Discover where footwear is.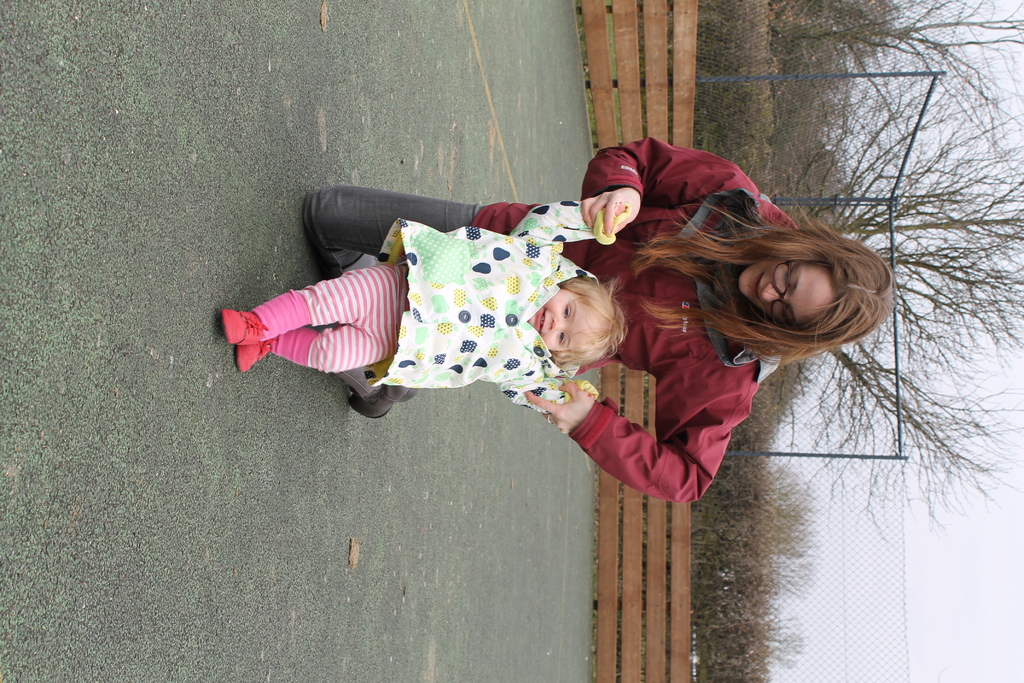
Discovered at l=214, t=293, r=280, b=379.
